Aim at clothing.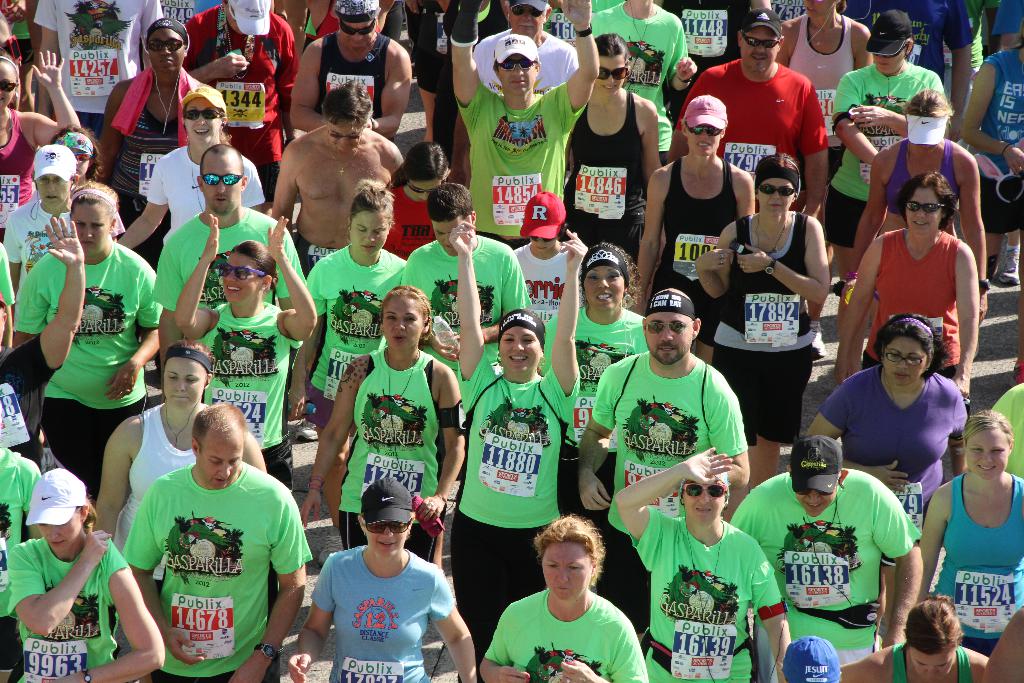
Aimed at 589/0/687/163.
